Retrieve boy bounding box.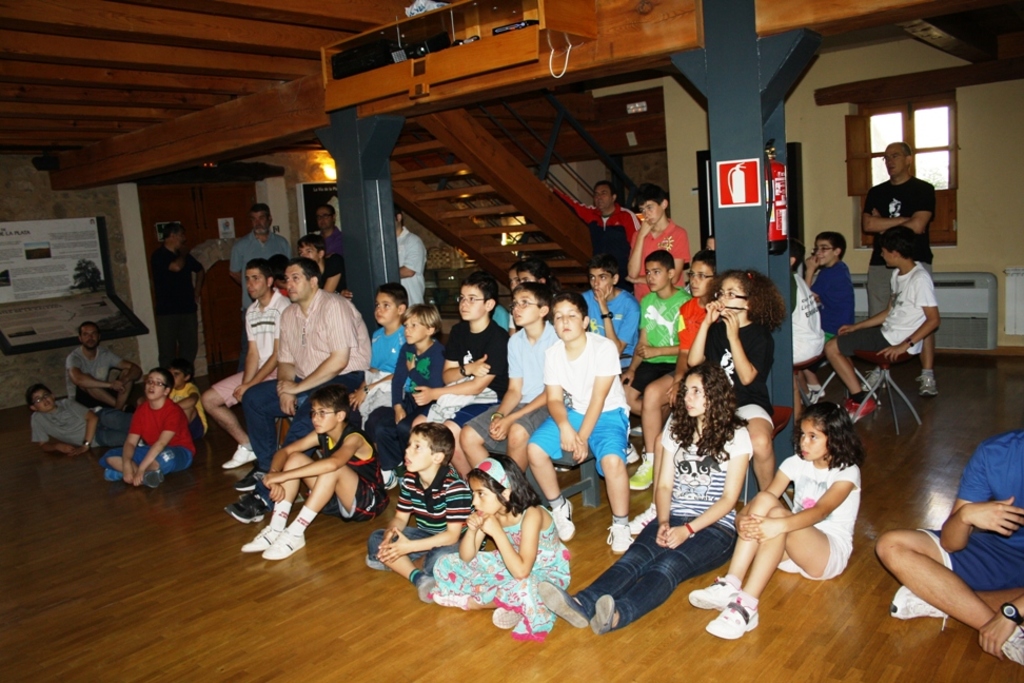
Bounding box: (297, 236, 357, 298).
